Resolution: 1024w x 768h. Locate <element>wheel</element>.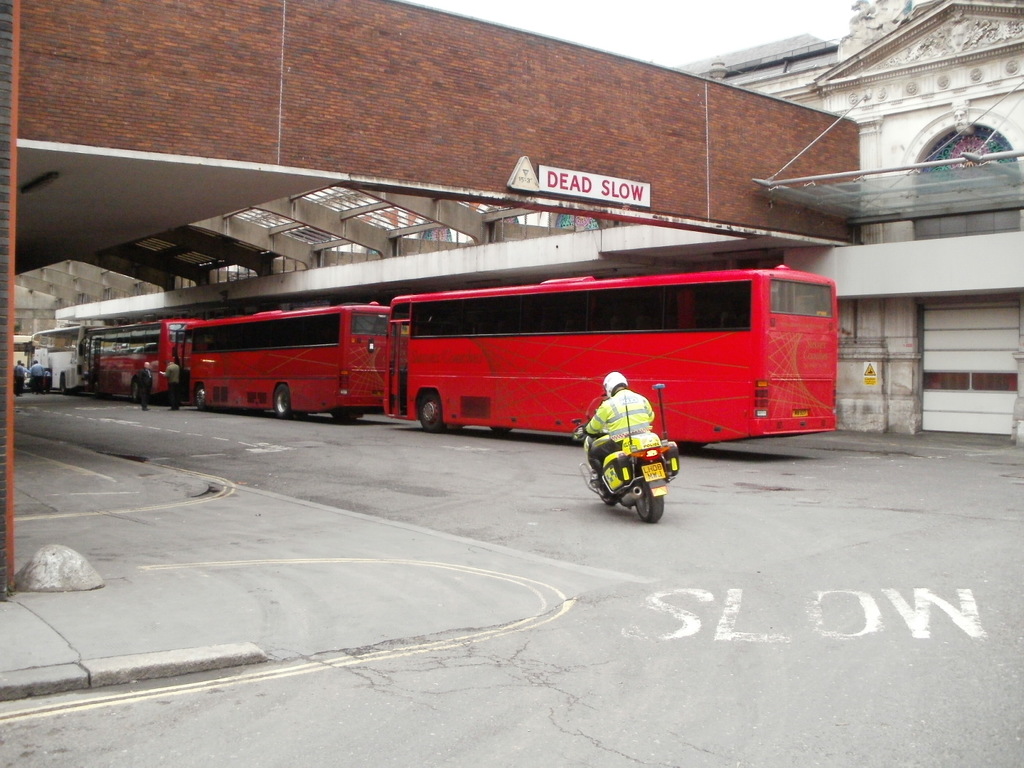
191/387/207/409.
